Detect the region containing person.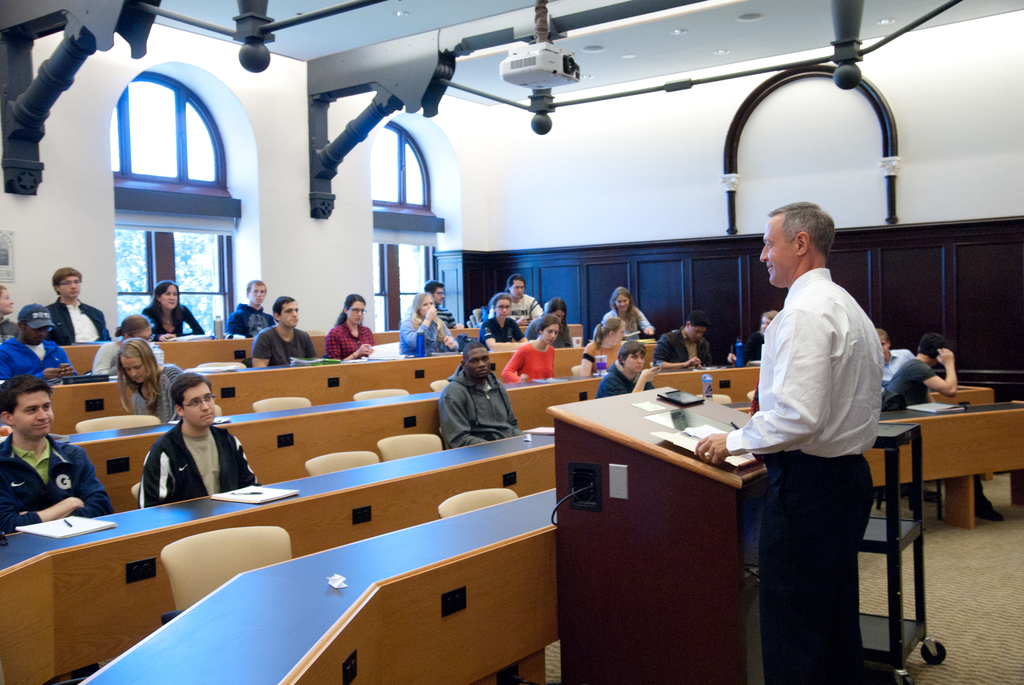
bbox(609, 284, 661, 339).
